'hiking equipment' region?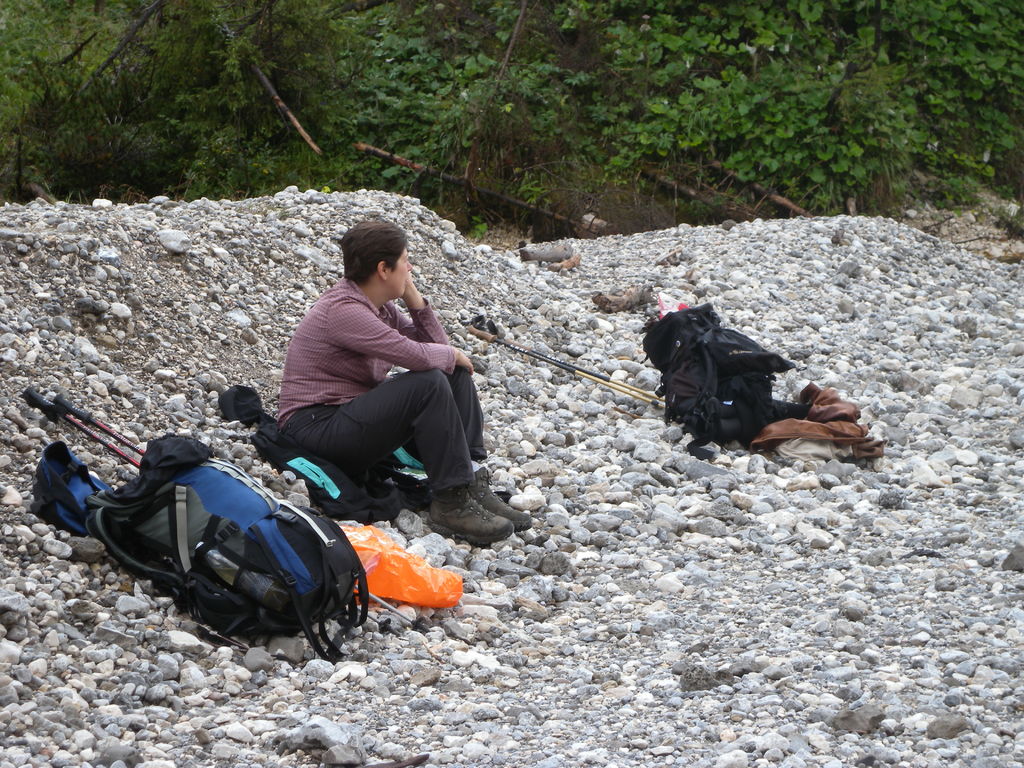
[486, 317, 666, 401]
